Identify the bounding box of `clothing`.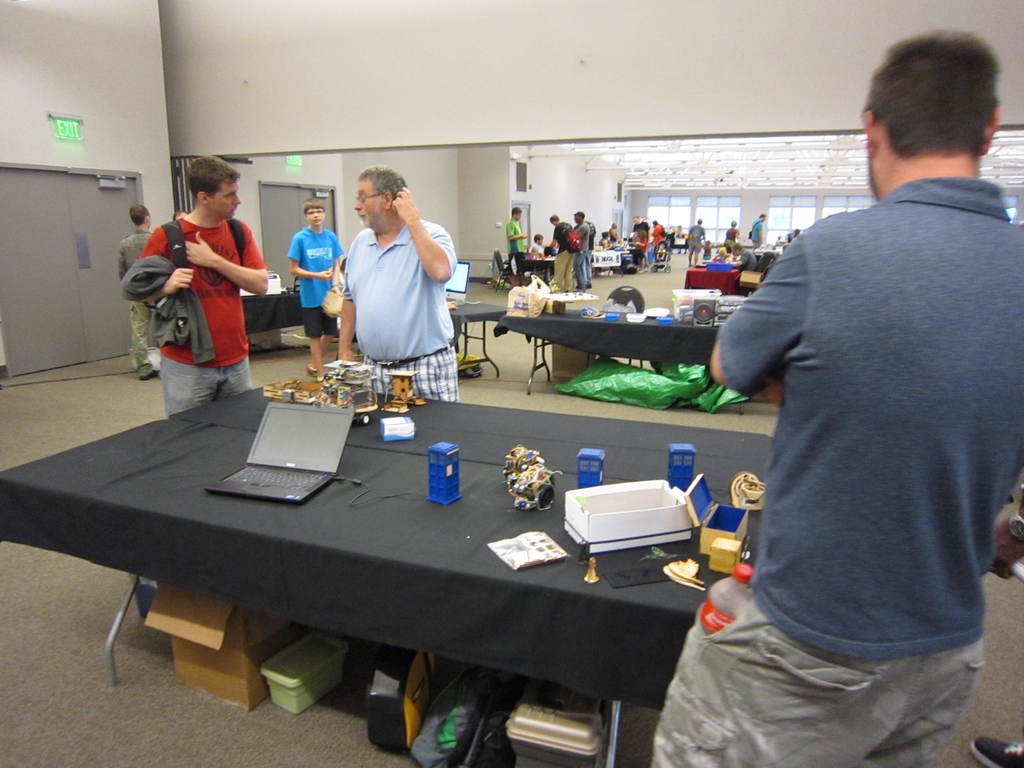
pyautogui.locateOnScreen(533, 243, 544, 254).
